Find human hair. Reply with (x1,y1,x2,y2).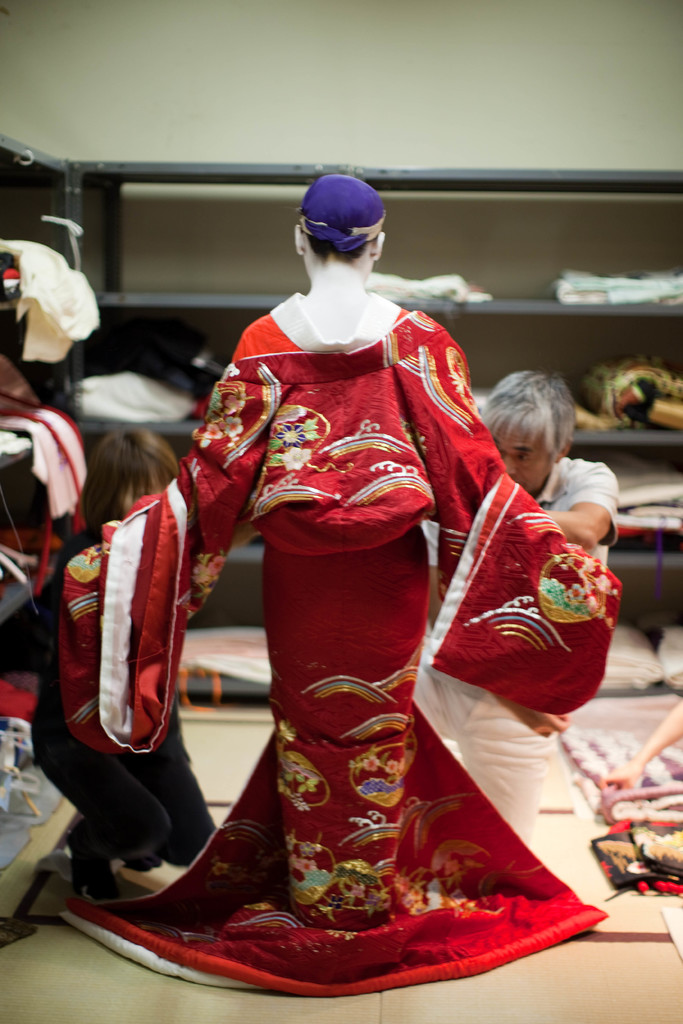
(477,368,579,464).
